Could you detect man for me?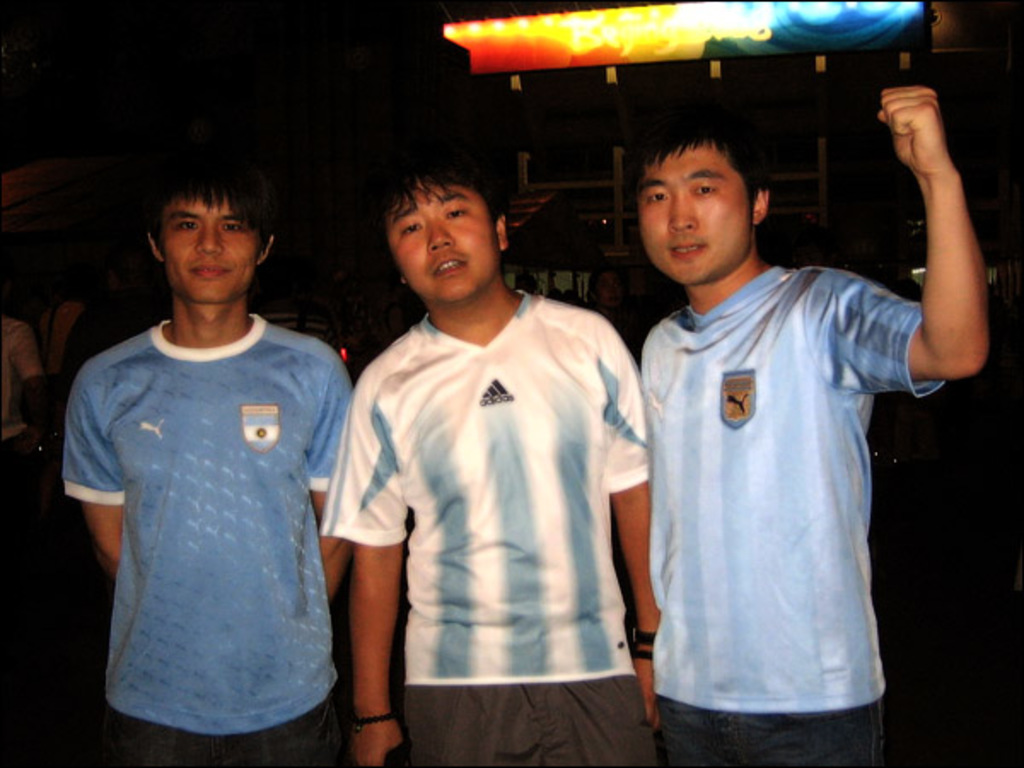
Detection result: [53, 174, 357, 748].
